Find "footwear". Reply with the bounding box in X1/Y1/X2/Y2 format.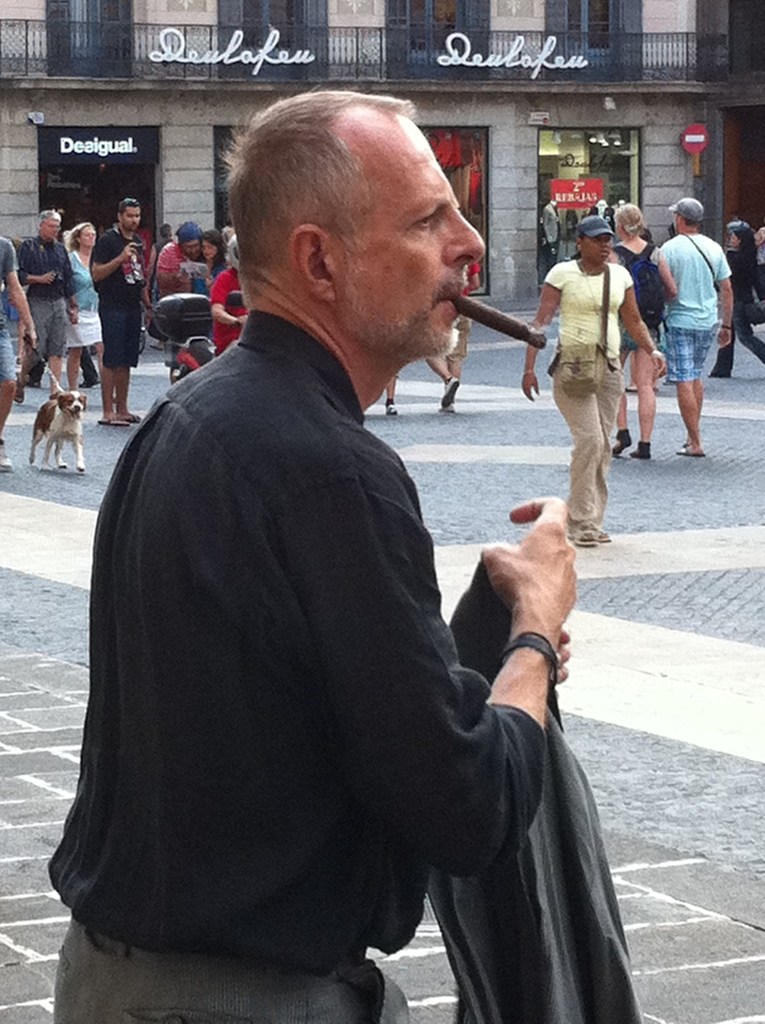
0/444/12/470.
